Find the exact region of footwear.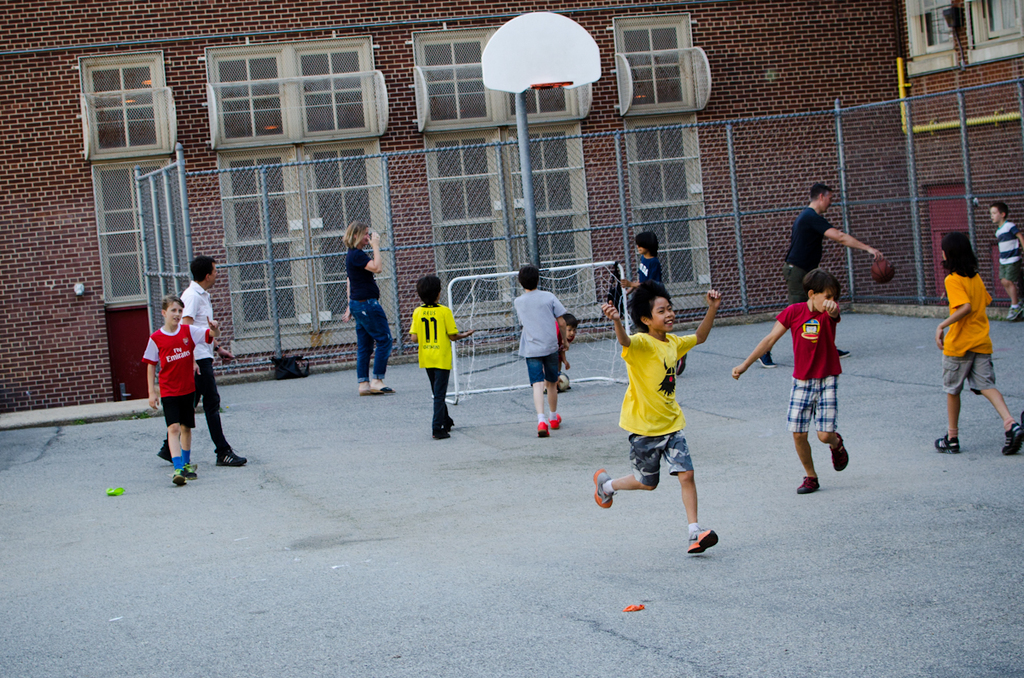
Exact region: detection(1002, 418, 1023, 456).
